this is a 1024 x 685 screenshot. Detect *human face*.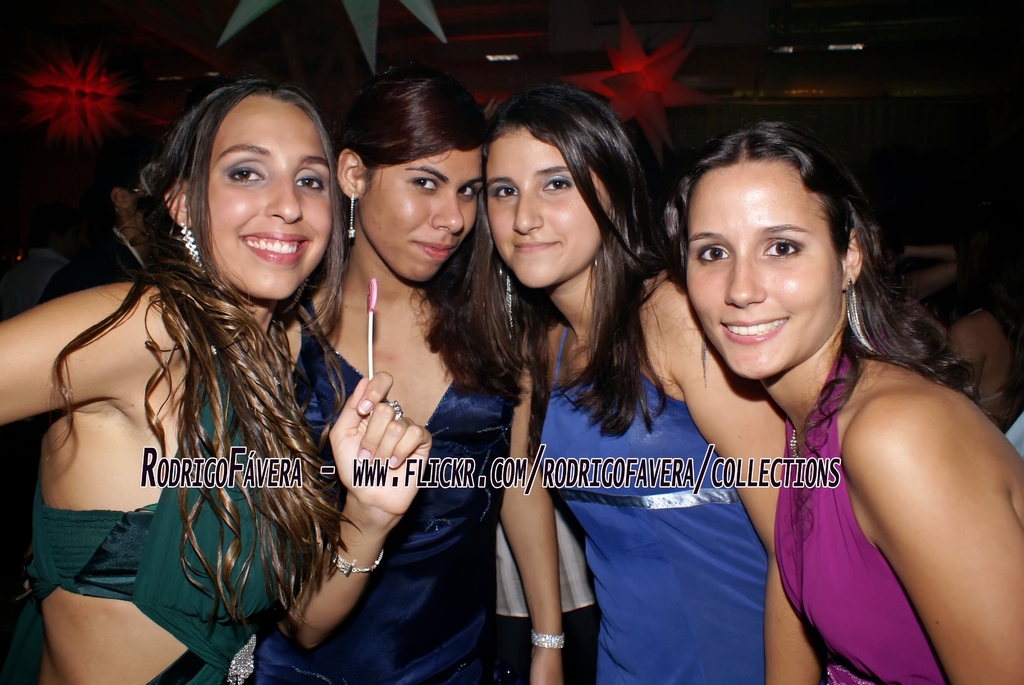
359:143:477:286.
